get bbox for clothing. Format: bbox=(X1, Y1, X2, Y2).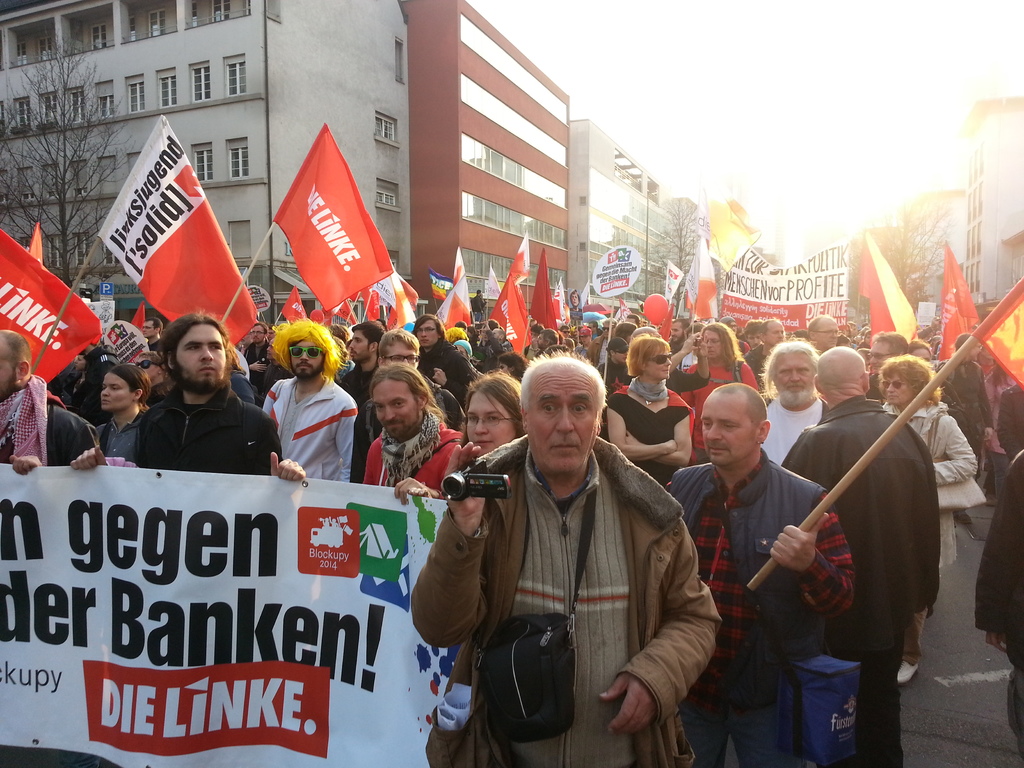
bbox=(240, 339, 268, 362).
